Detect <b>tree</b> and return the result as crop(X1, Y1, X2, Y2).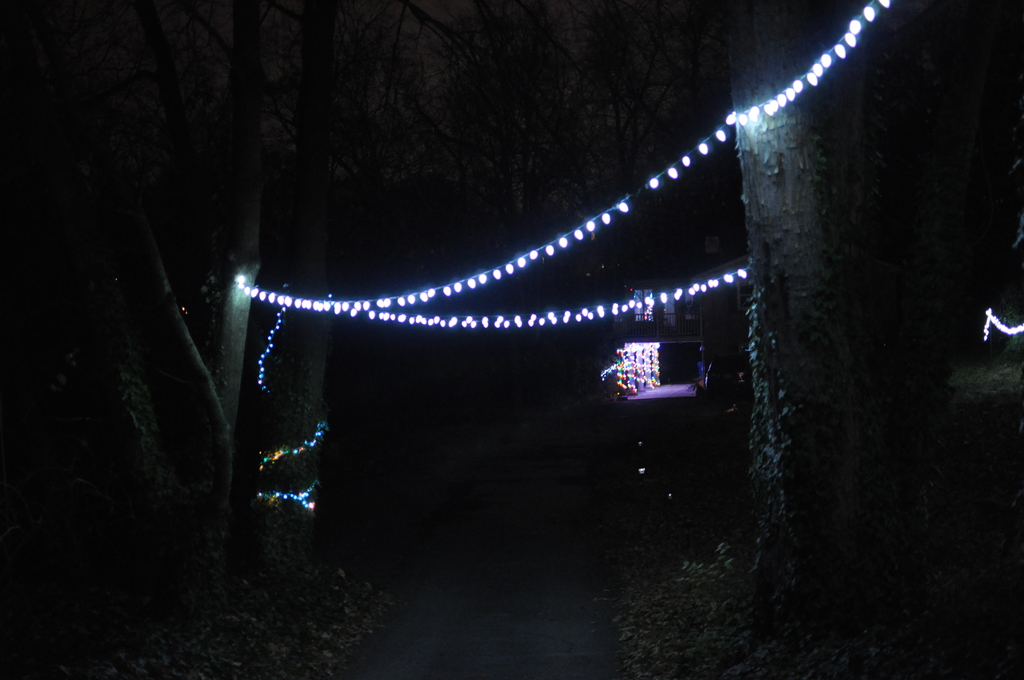
crop(0, 0, 565, 677).
